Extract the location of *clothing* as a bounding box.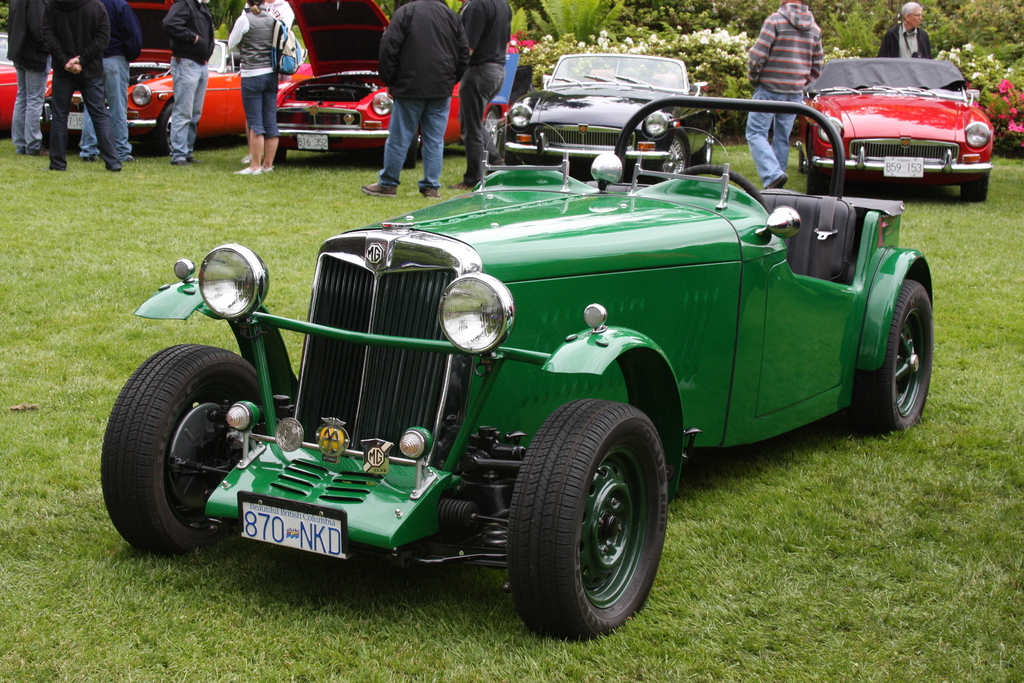
select_region(222, 3, 294, 159).
